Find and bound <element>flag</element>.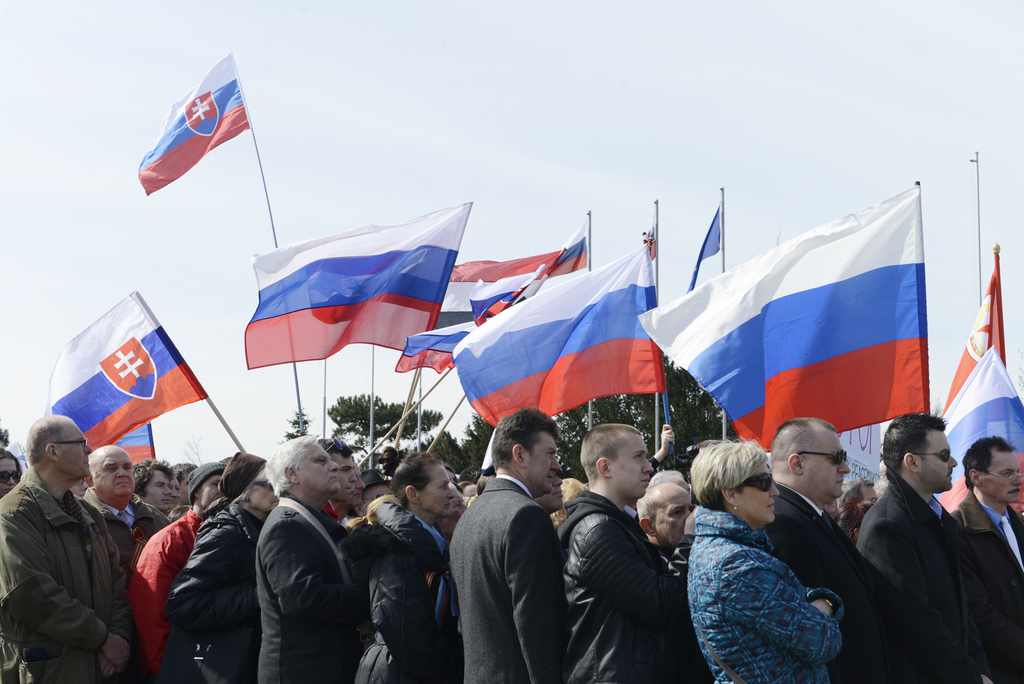
Bound: BBox(631, 187, 930, 457).
